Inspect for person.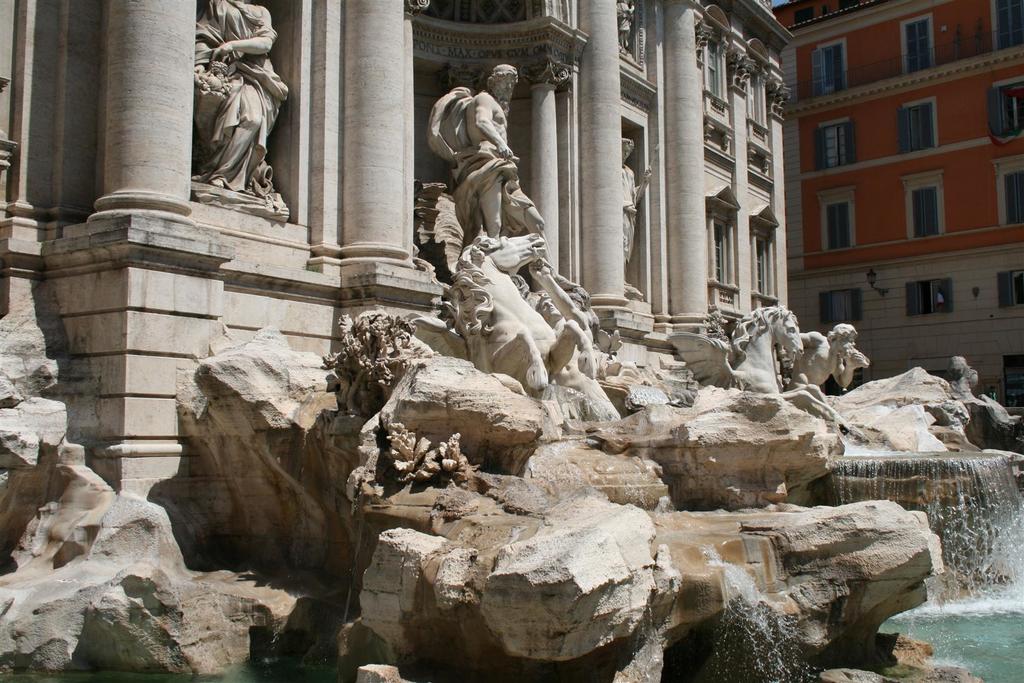
Inspection: 460:62:519:249.
